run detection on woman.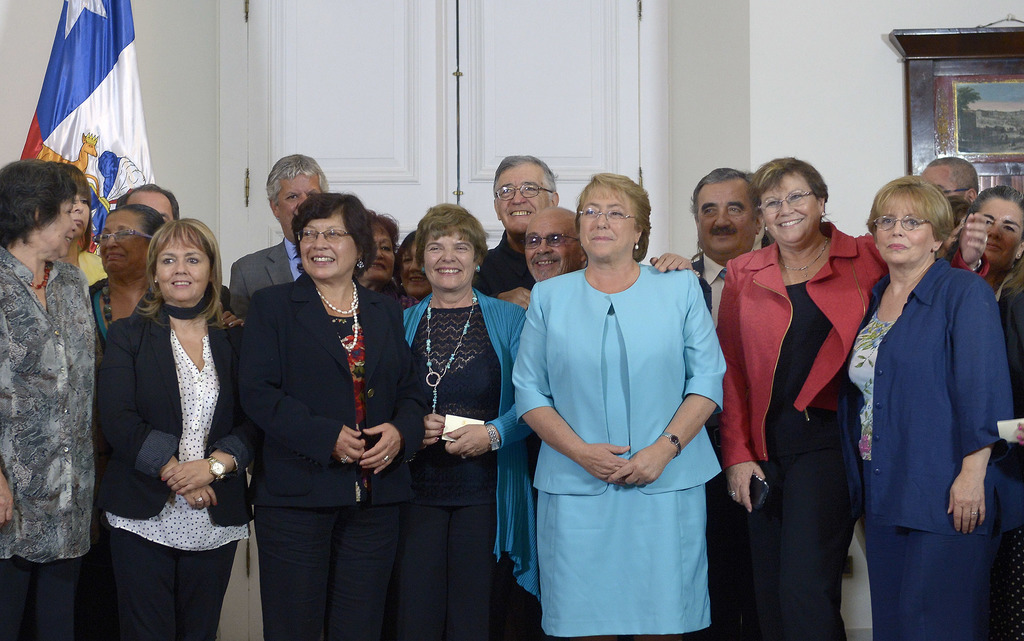
Result: [left=358, top=208, right=399, bottom=295].
